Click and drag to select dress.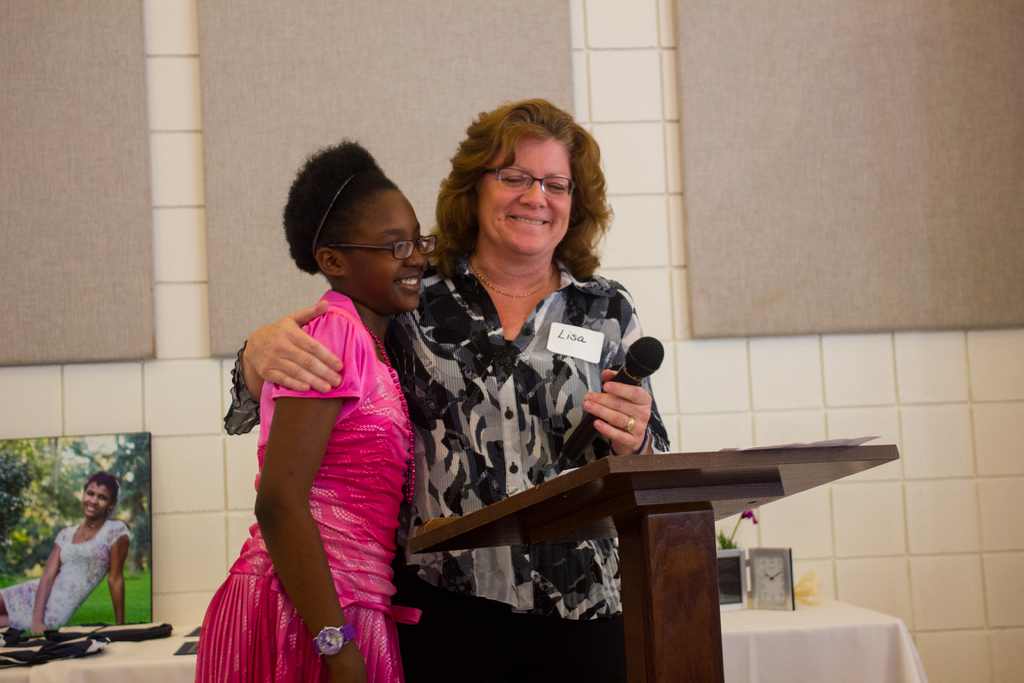
Selection: [x1=0, y1=520, x2=135, y2=627].
